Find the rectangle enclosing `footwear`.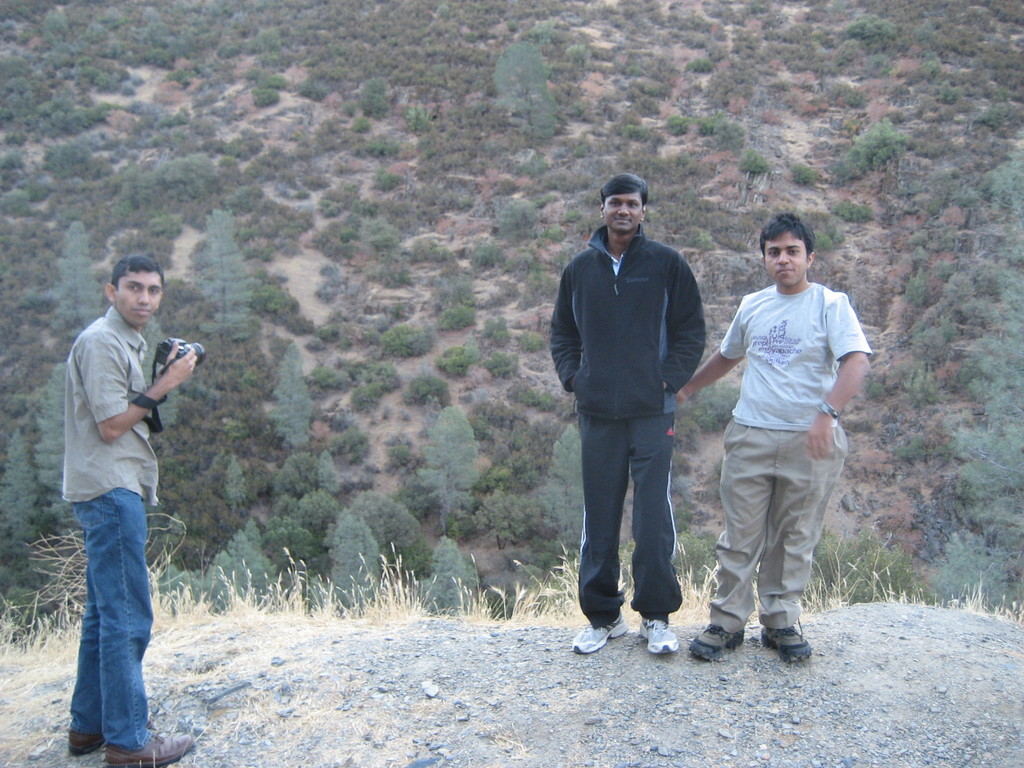
bbox=[65, 729, 108, 756].
